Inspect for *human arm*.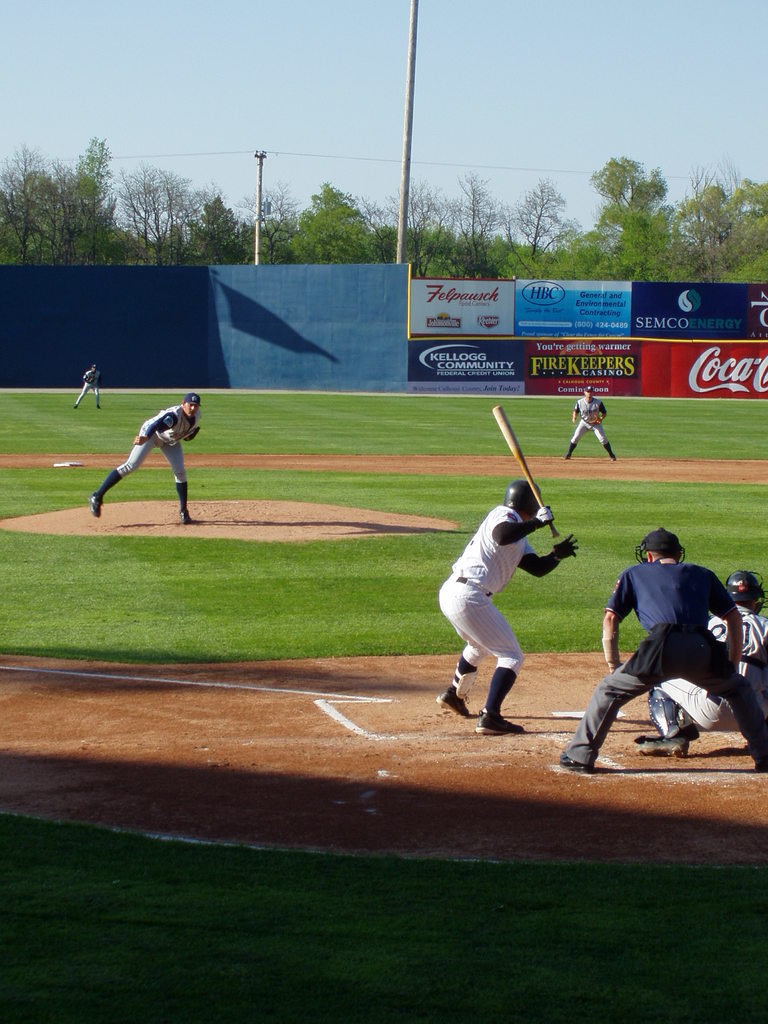
Inspection: bbox=[513, 525, 579, 578].
